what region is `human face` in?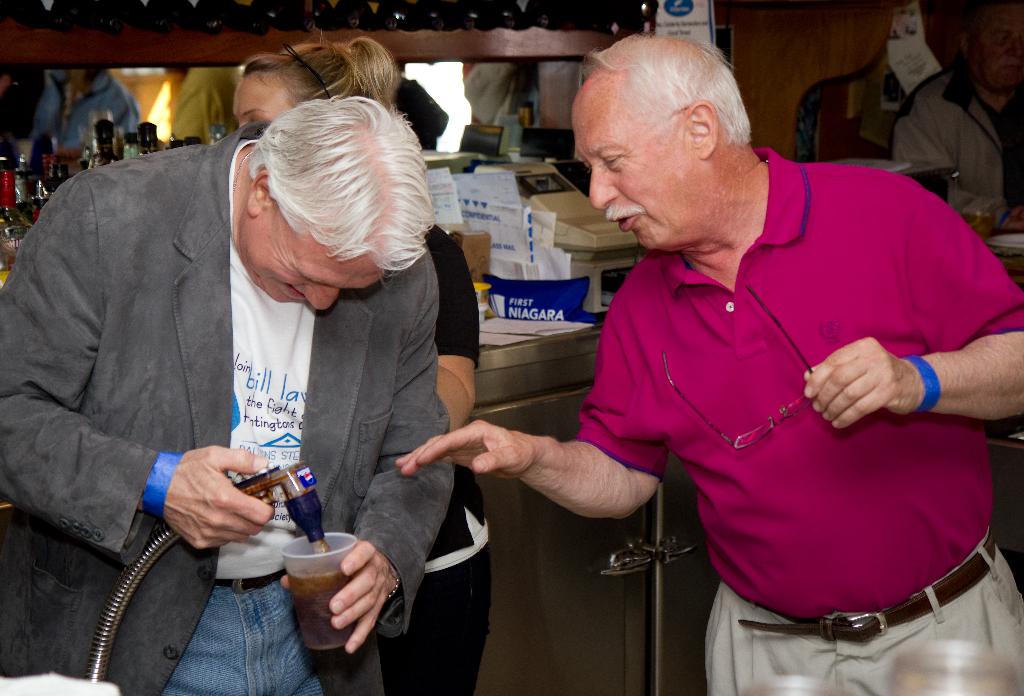
crop(239, 249, 370, 307).
